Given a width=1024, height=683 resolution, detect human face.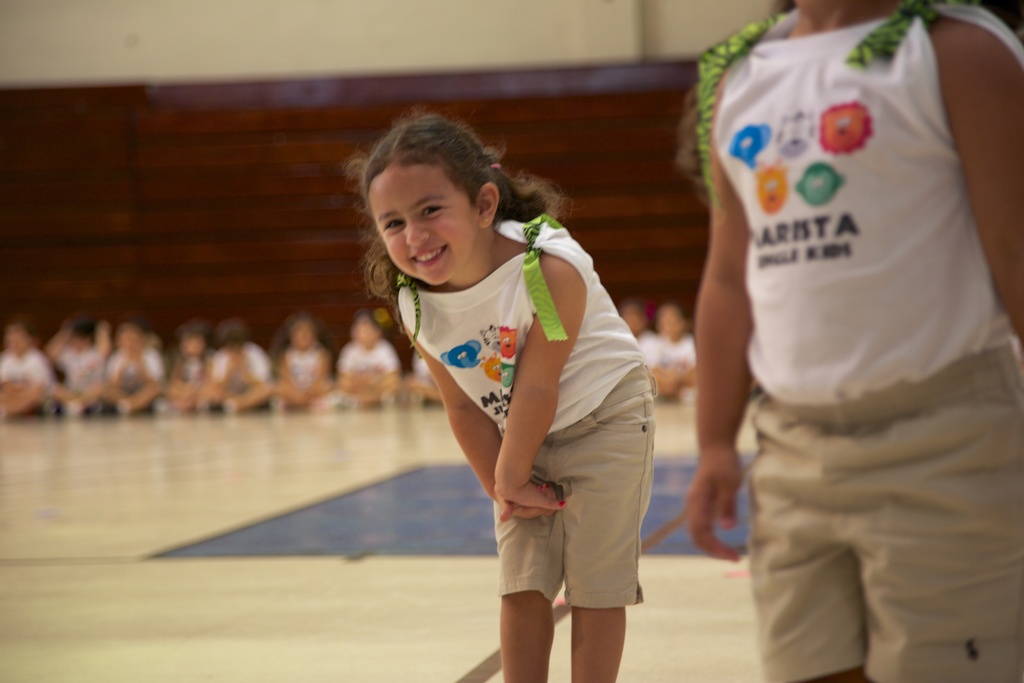
region(367, 159, 480, 285).
